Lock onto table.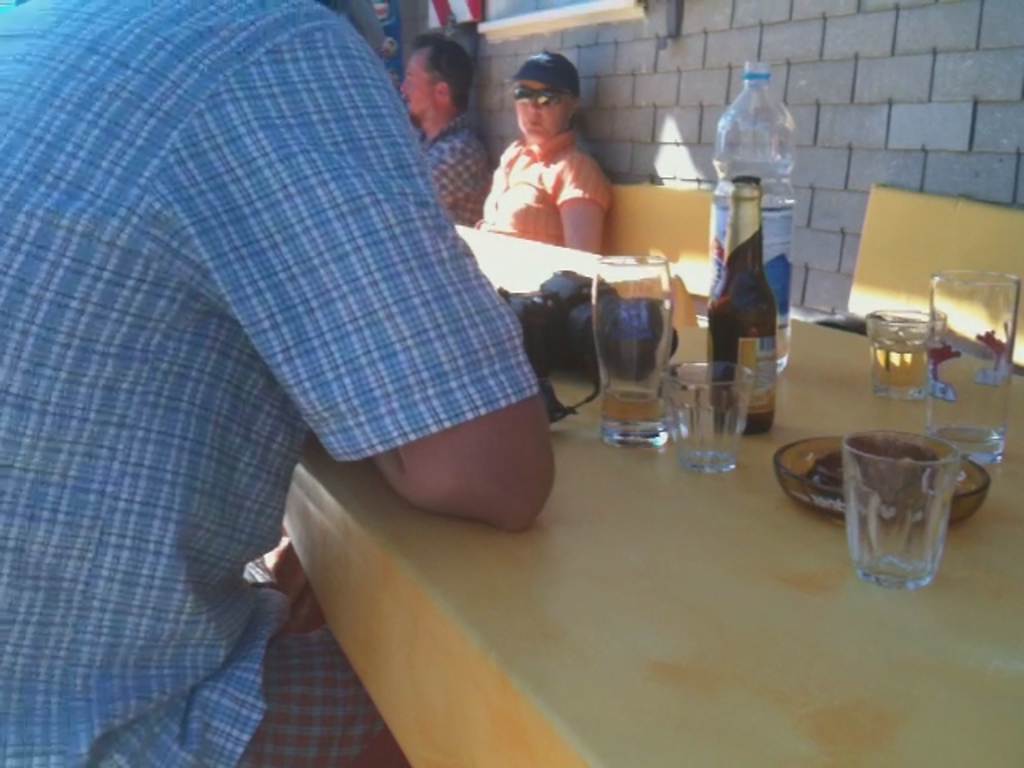
Locked: 285:312:1022:766.
